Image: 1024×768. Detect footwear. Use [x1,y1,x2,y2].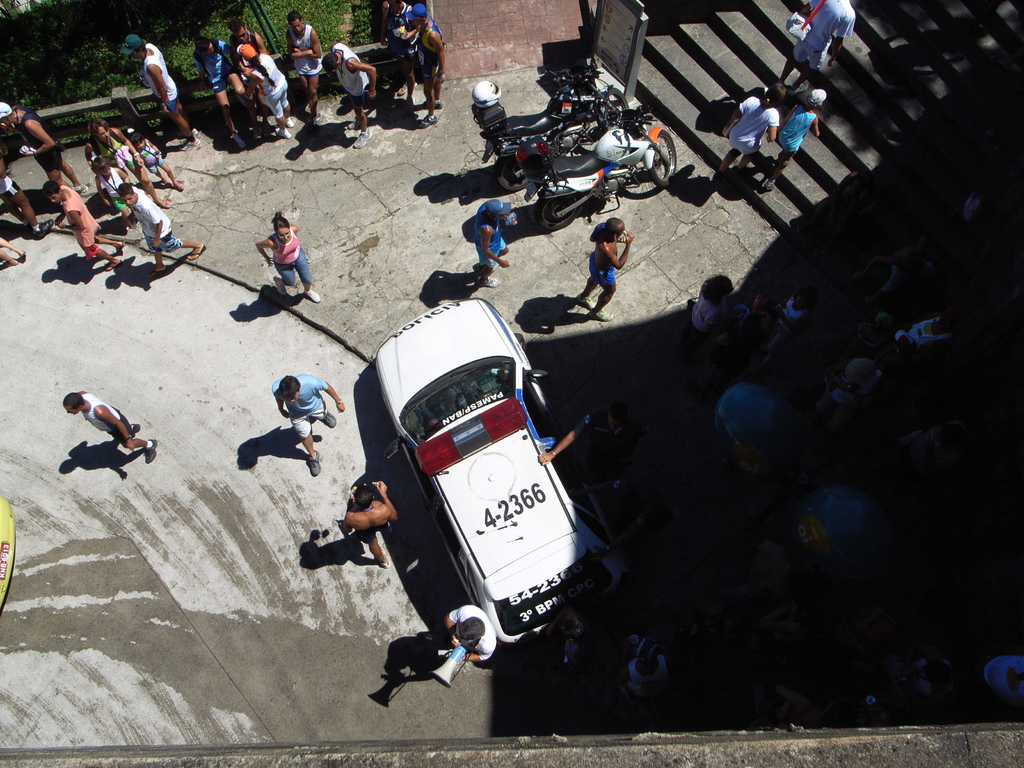
[148,200,168,214].
